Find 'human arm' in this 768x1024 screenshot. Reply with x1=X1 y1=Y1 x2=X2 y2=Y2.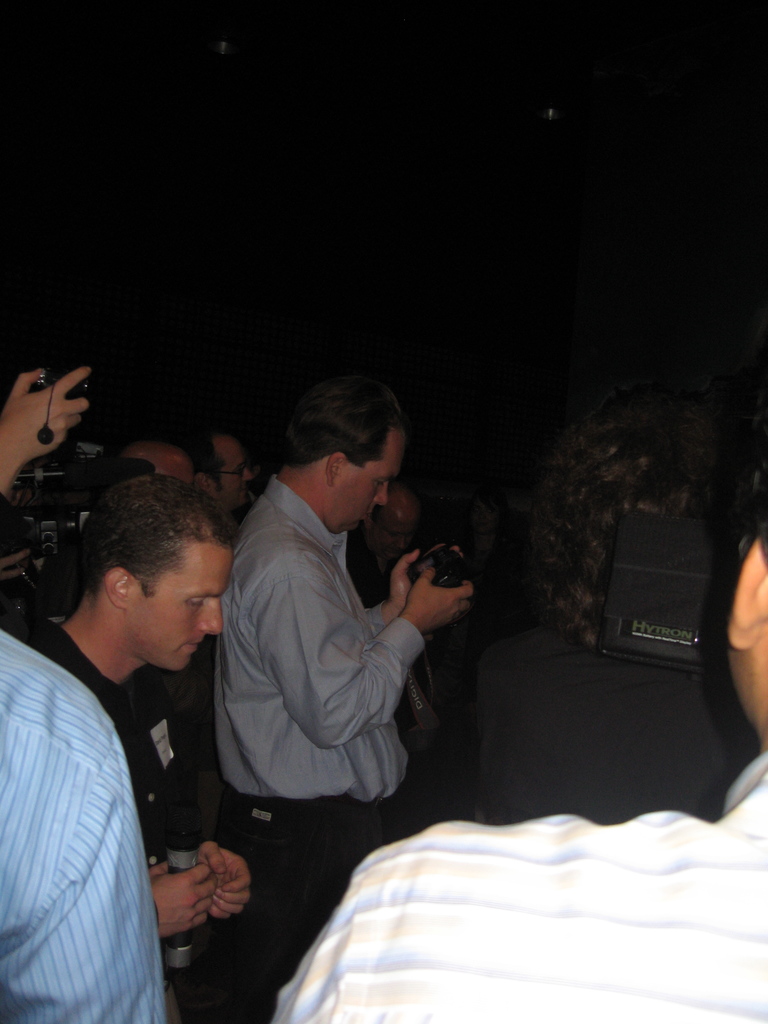
x1=147 y1=856 x2=213 y2=937.
